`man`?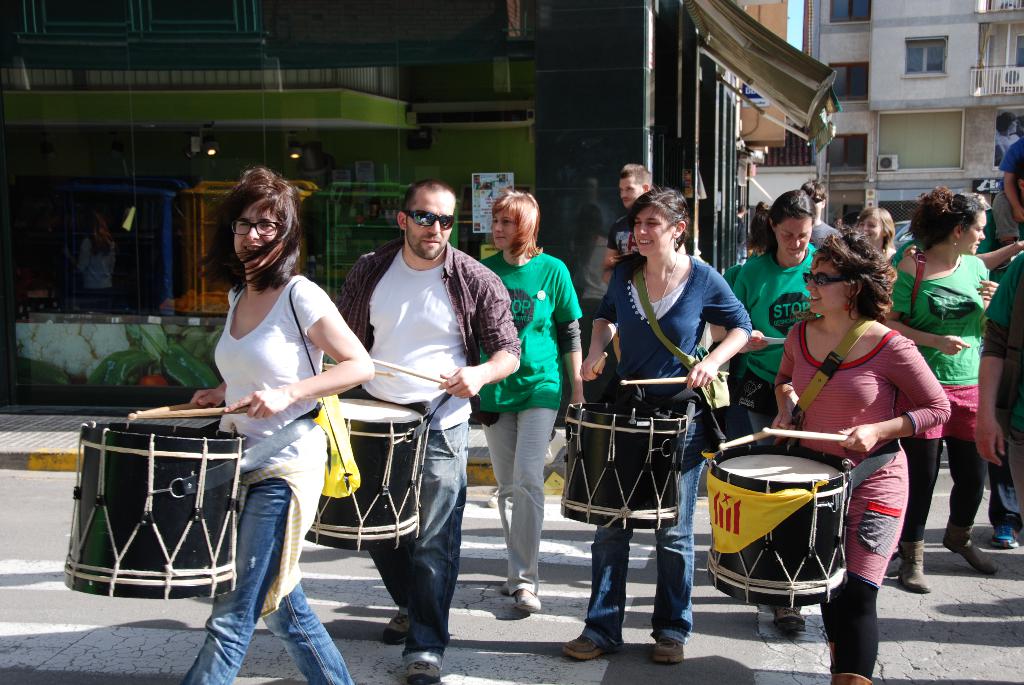
select_region(604, 162, 657, 281)
